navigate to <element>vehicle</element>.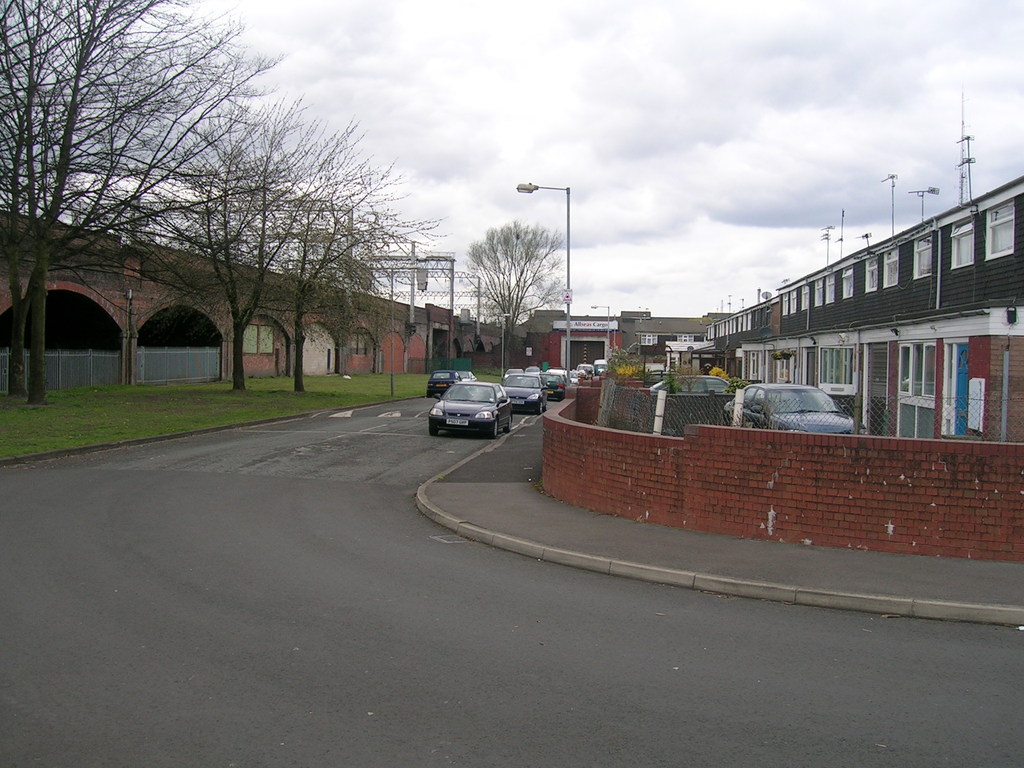
Navigation target: l=424, t=373, r=525, b=435.
